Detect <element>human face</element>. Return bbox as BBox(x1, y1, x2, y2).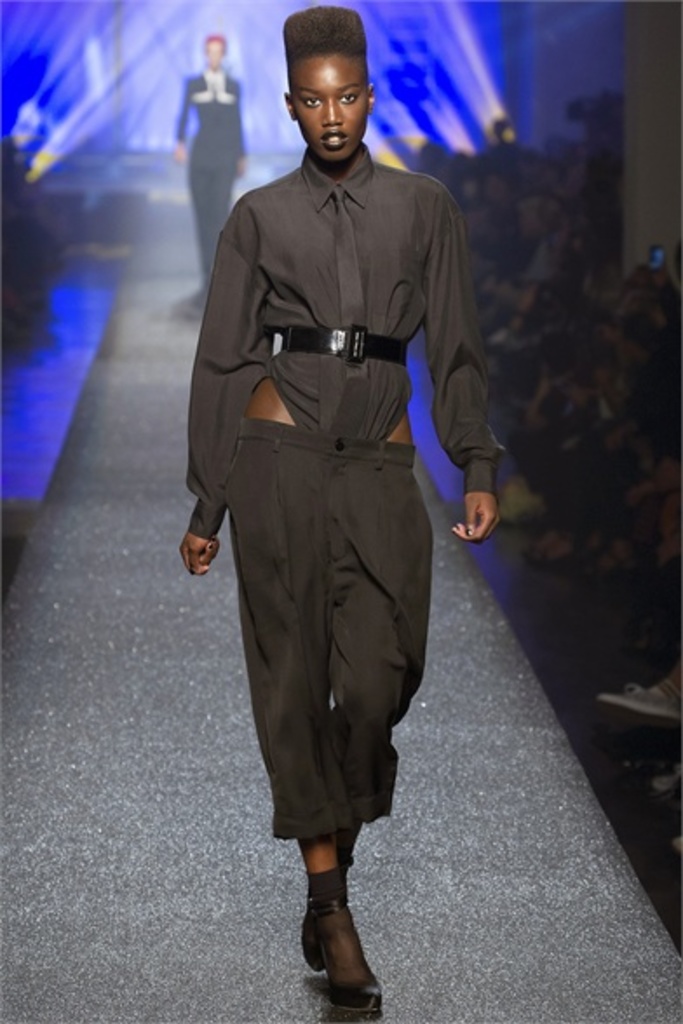
BBox(209, 40, 225, 66).
